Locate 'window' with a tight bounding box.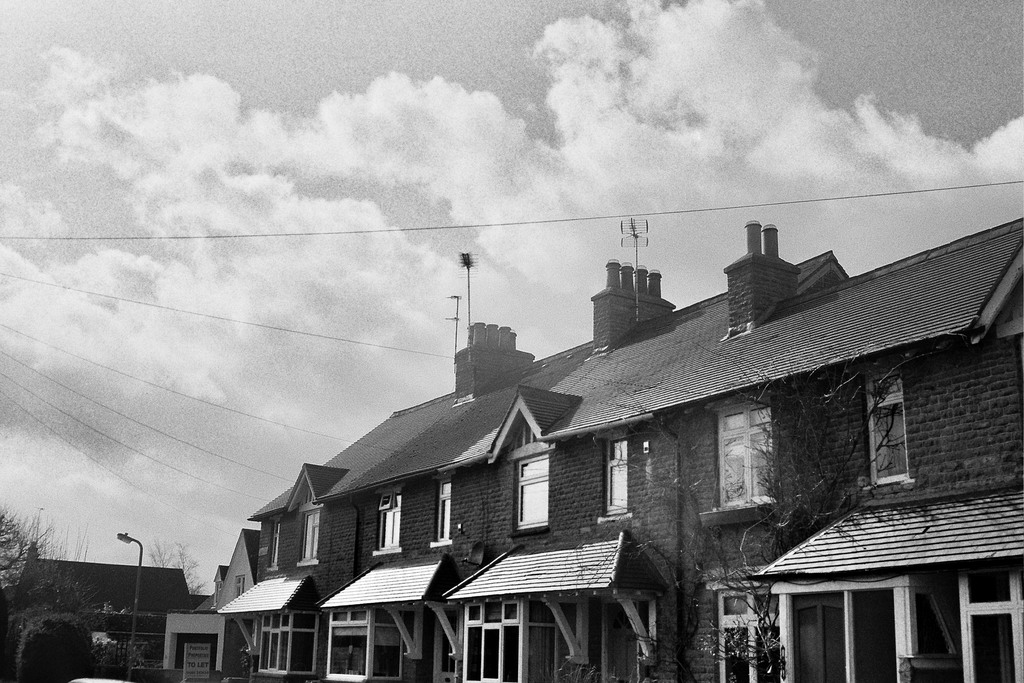
(x1=602, y1=434, x2=635, y2=525).
